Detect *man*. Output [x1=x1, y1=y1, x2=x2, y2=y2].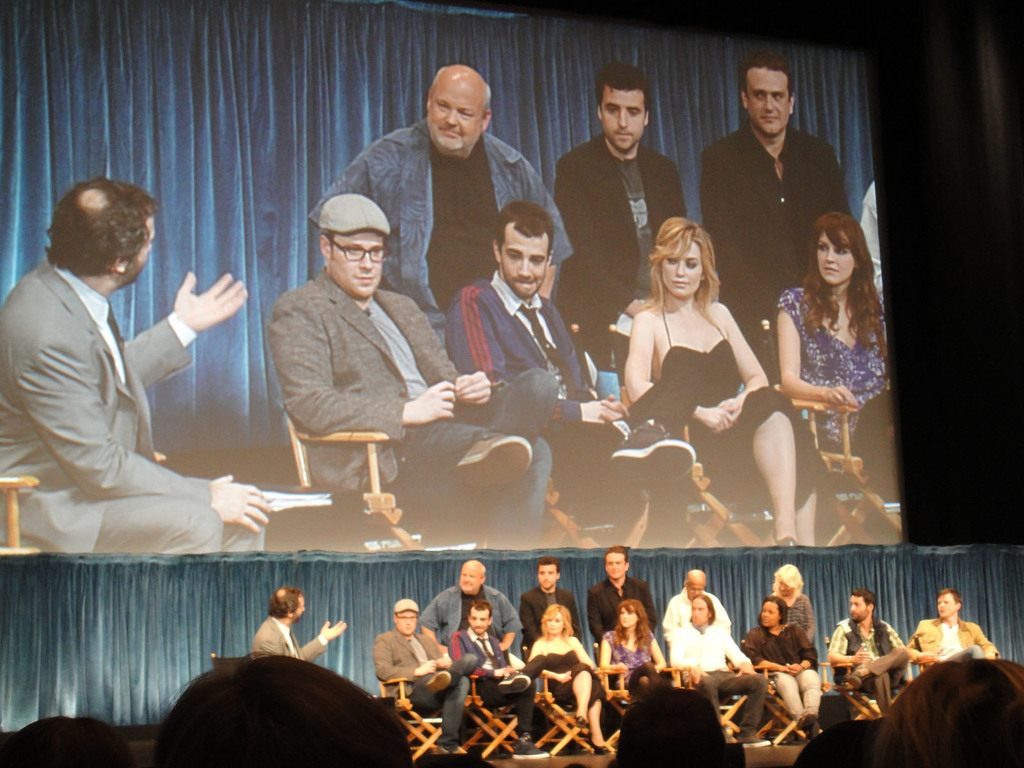
[x1=260, y1=193, x2=550, y2=561].
